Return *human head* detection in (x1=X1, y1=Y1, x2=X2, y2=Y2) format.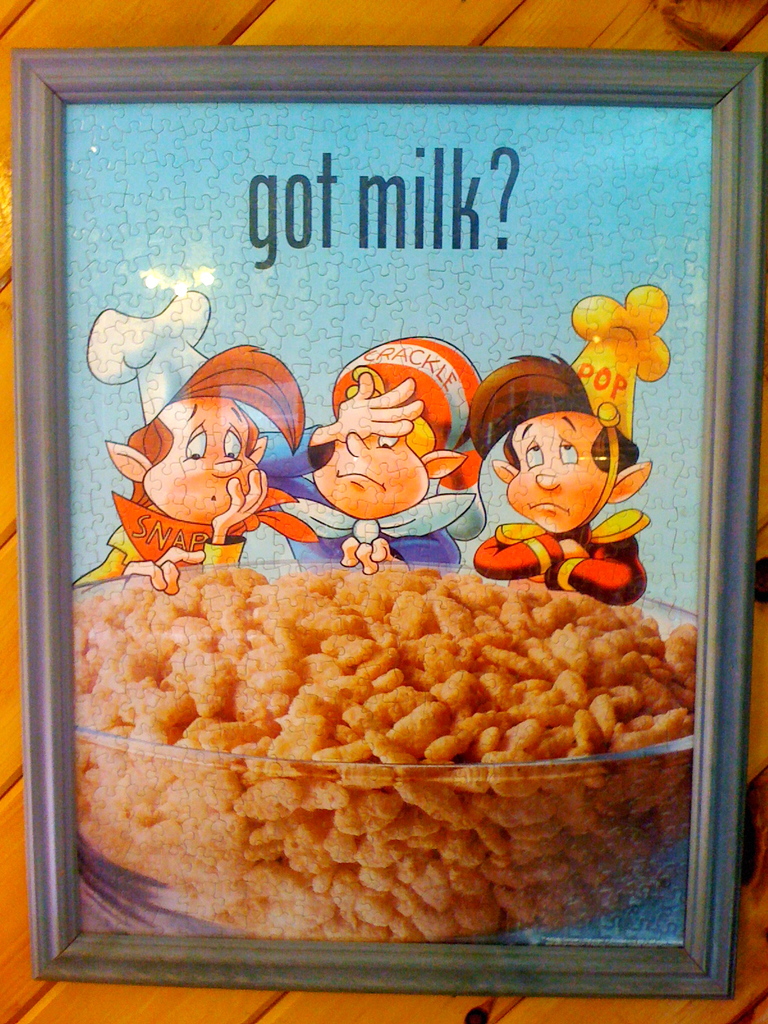
(x1=308, y1=385, x2=464, y2=518).
